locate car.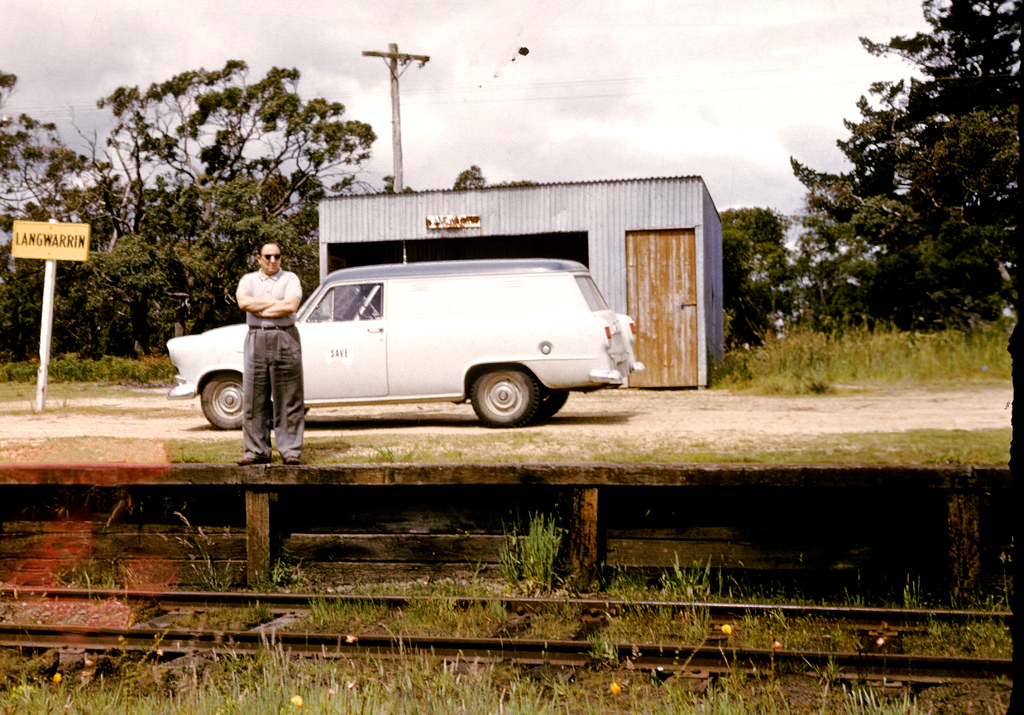
Bounding box: bbox=[180, 249, 632, 441].
